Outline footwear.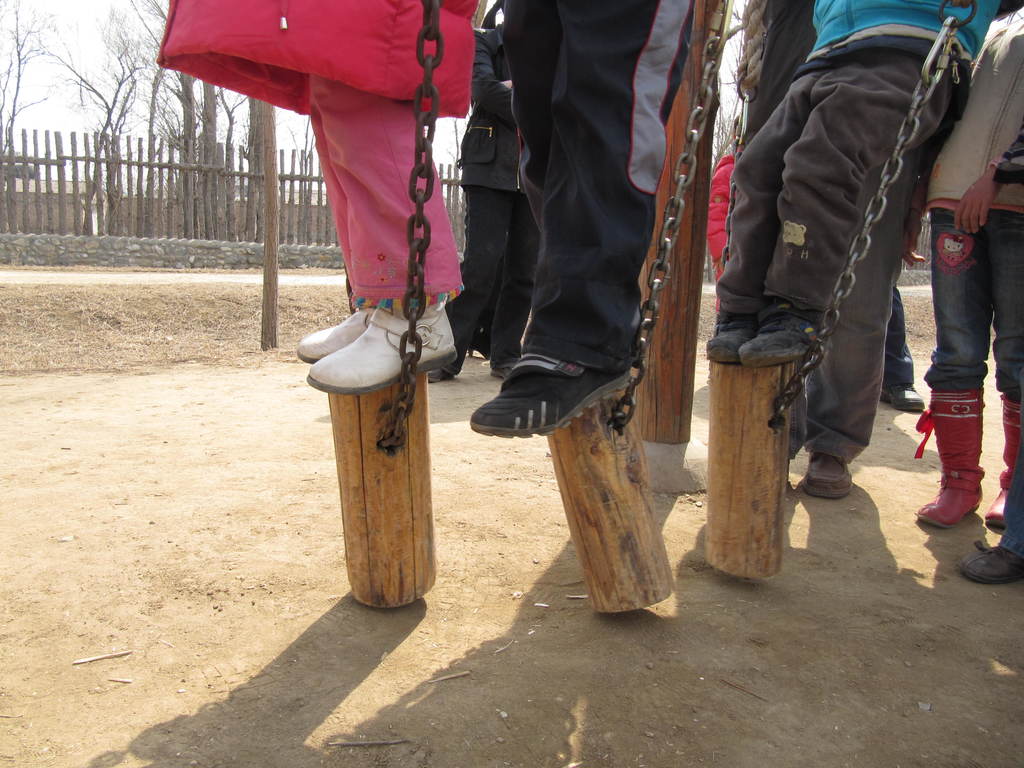
Outline: x1=689, y1=306, x2=771, y2=373.
